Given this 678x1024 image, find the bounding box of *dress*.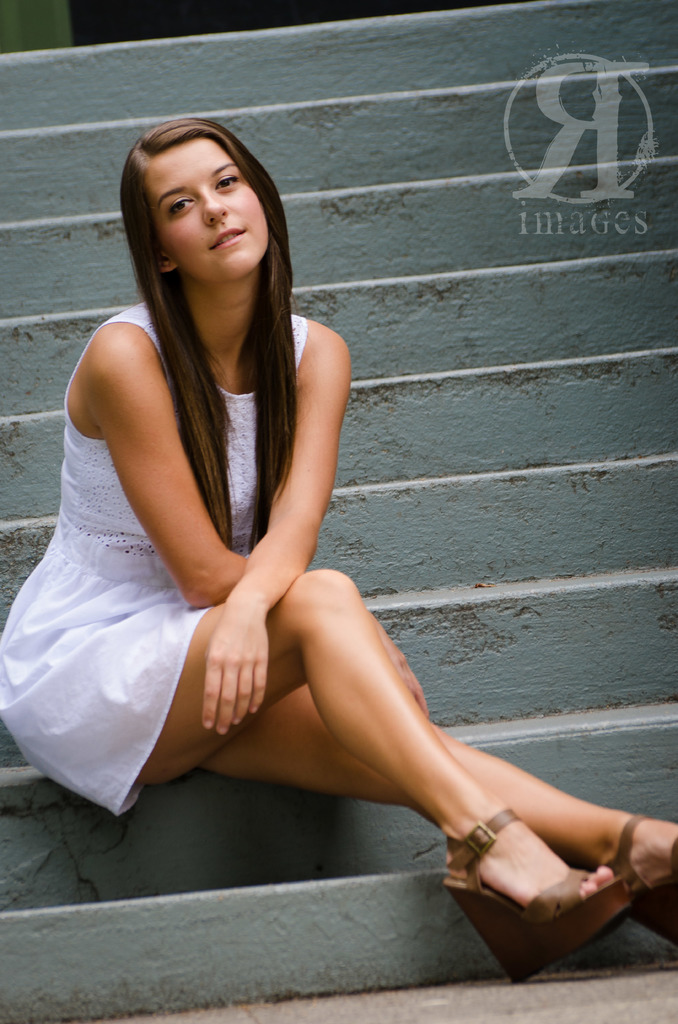
8,194,318,835.
